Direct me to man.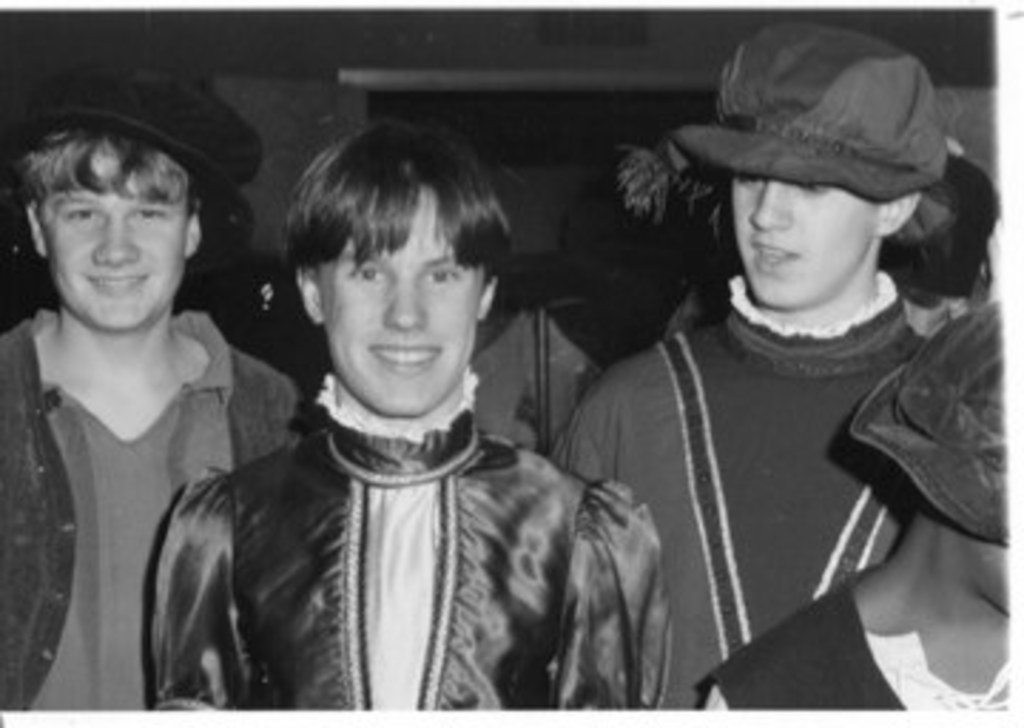
Direction: l=558, t=23, r=942, b=719.
